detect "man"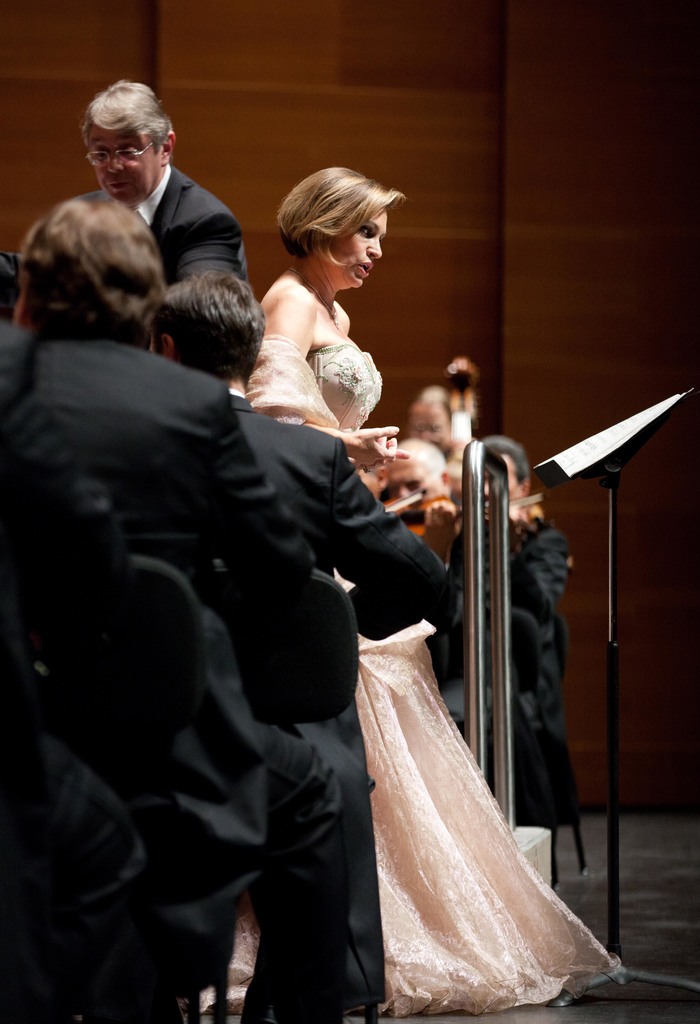
BBox(0, 244, 26, 332)
